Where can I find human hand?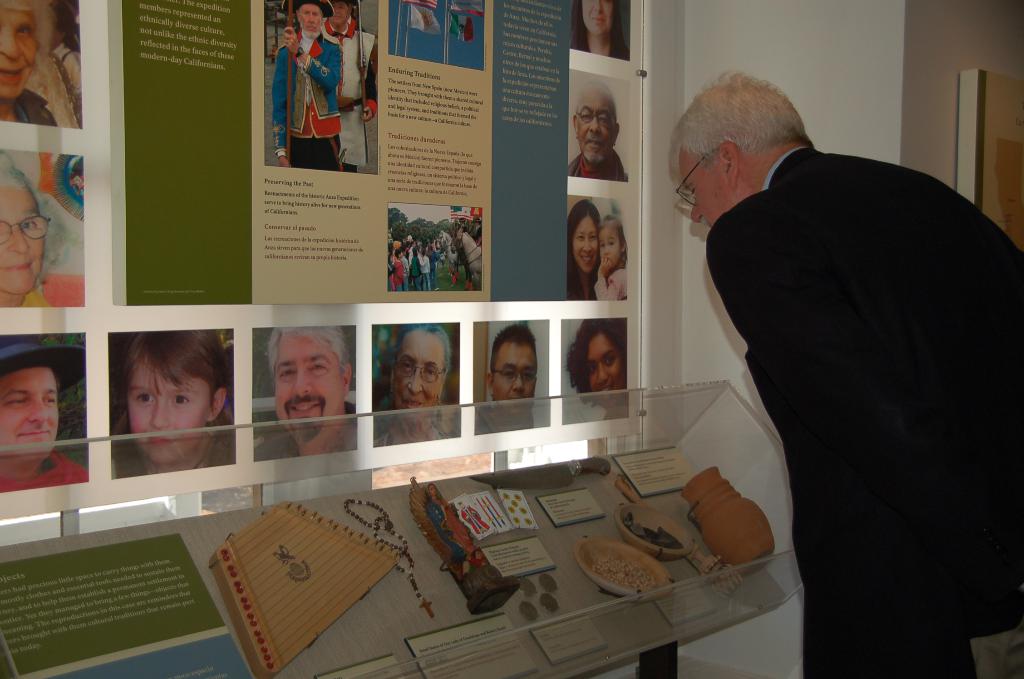
You can find it at x1=360 y1=107 x2=376 y2=126.
